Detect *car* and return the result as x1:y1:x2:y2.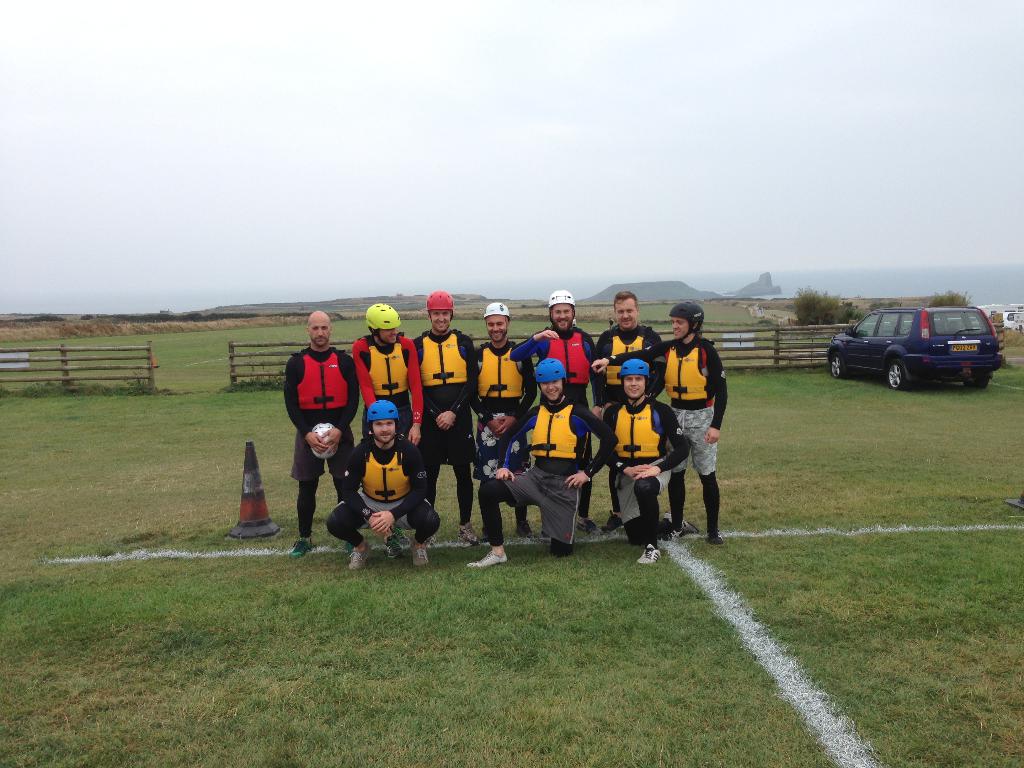
828:297:1003:391.
